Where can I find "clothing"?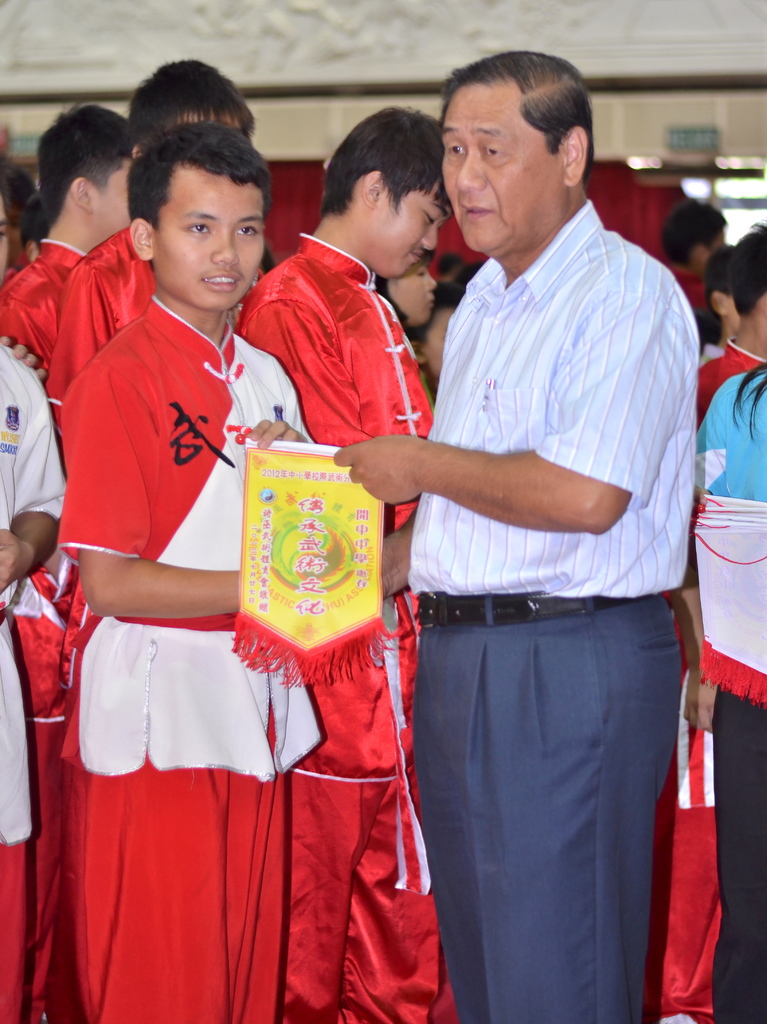
You can find it at (left=60, top=213, right=170, bottom=414).
